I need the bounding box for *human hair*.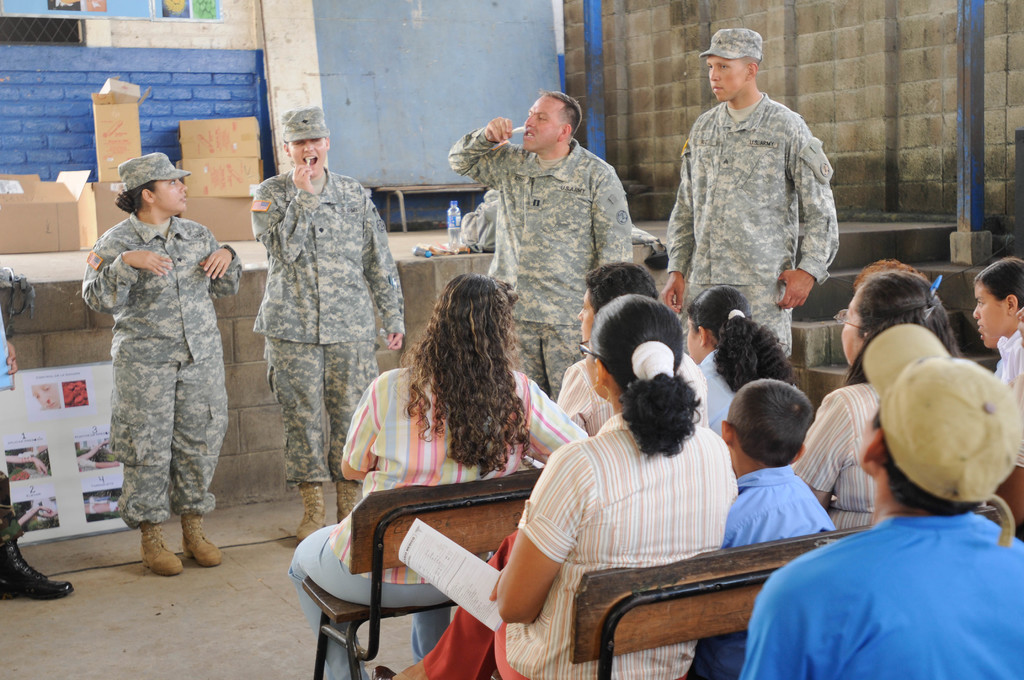
Here it is: 973 256 1023 309.
